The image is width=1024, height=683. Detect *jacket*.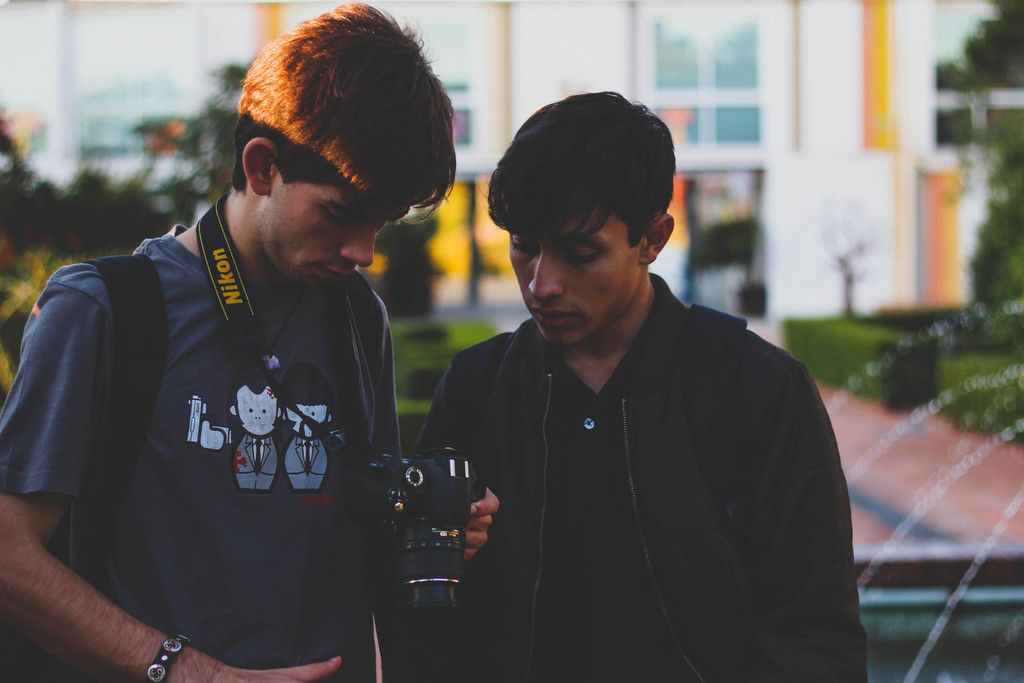
Detection: x1=392, y1=240, x2=861, y2=673.
